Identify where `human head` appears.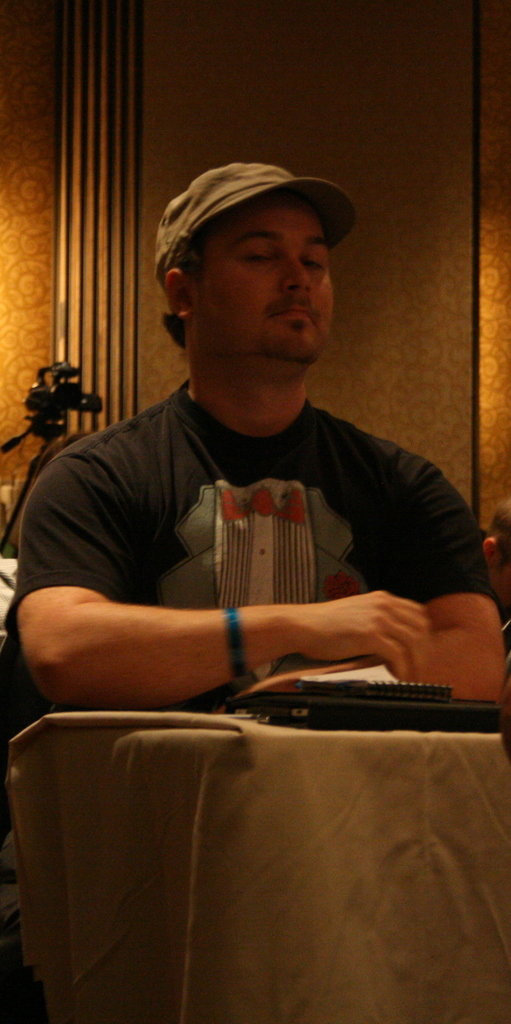
Appears at locate(159, 200, 348, 381).
